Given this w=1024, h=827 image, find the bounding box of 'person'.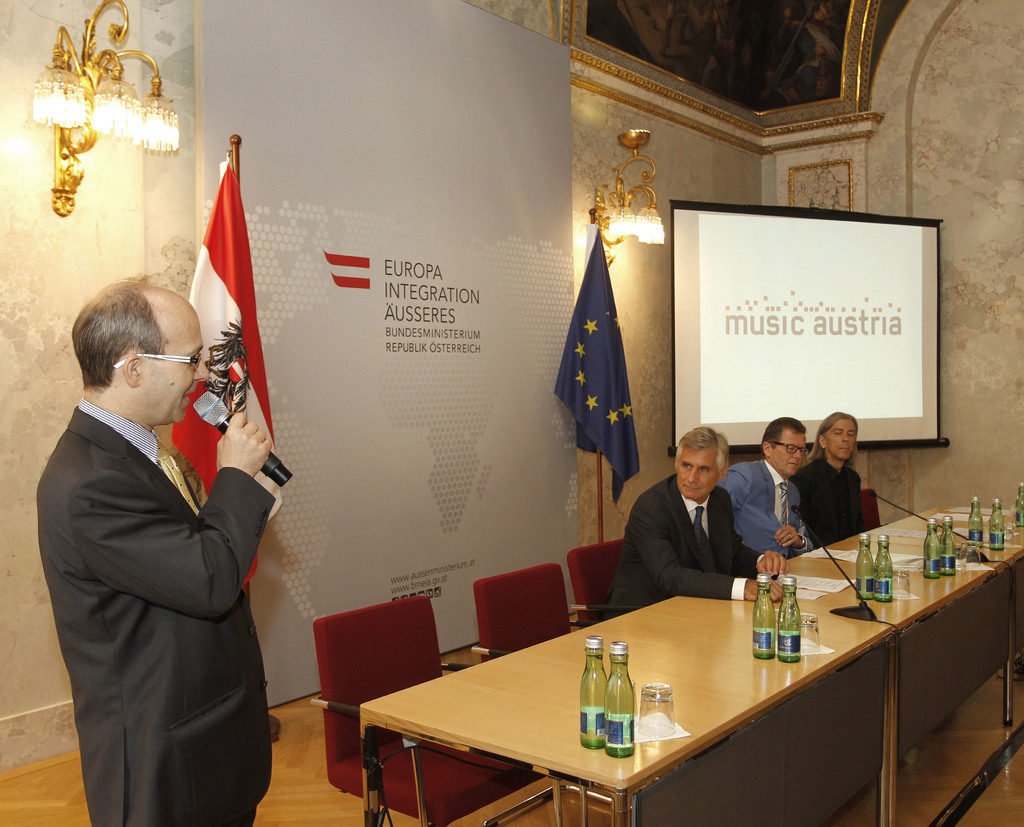
<region>717, 416, 805, 561</region>.
